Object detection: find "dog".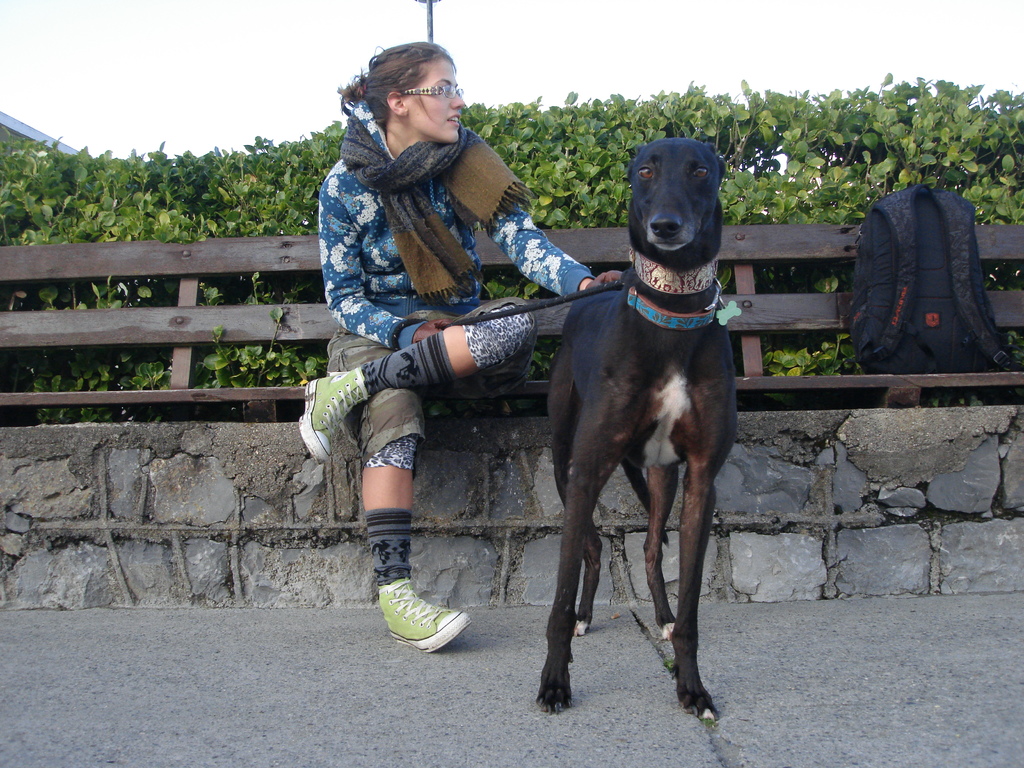
l=534, t=136, r=736, b=720.
